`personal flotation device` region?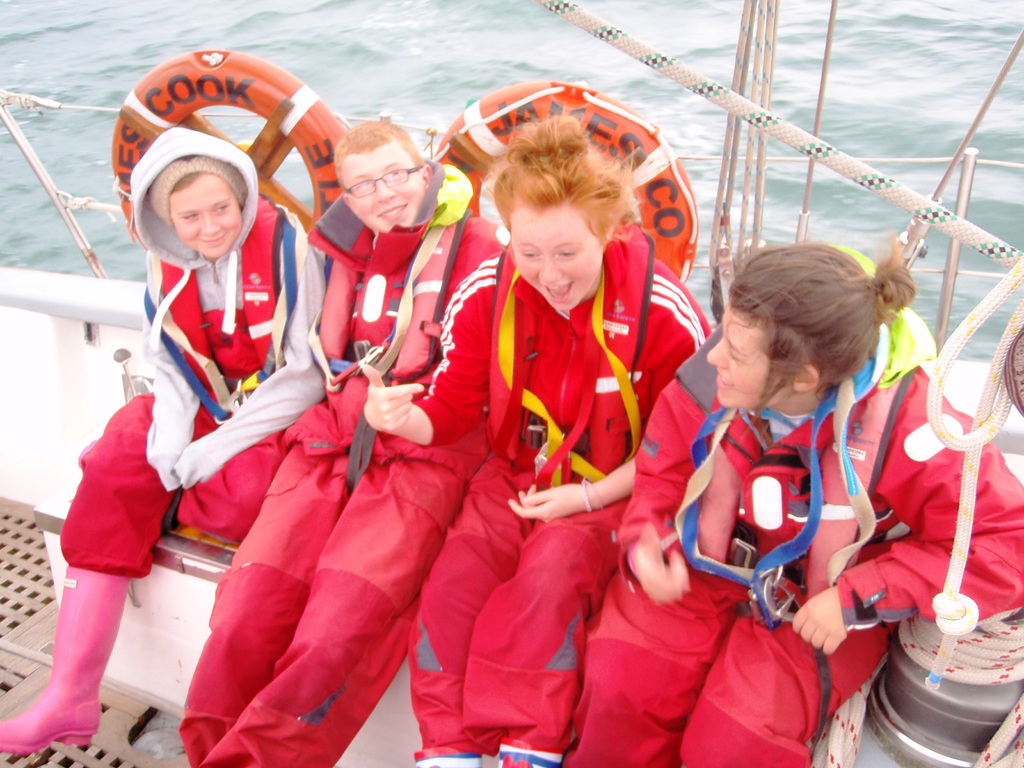
(x1=614, y1=333, x2=1023, y2=728)
